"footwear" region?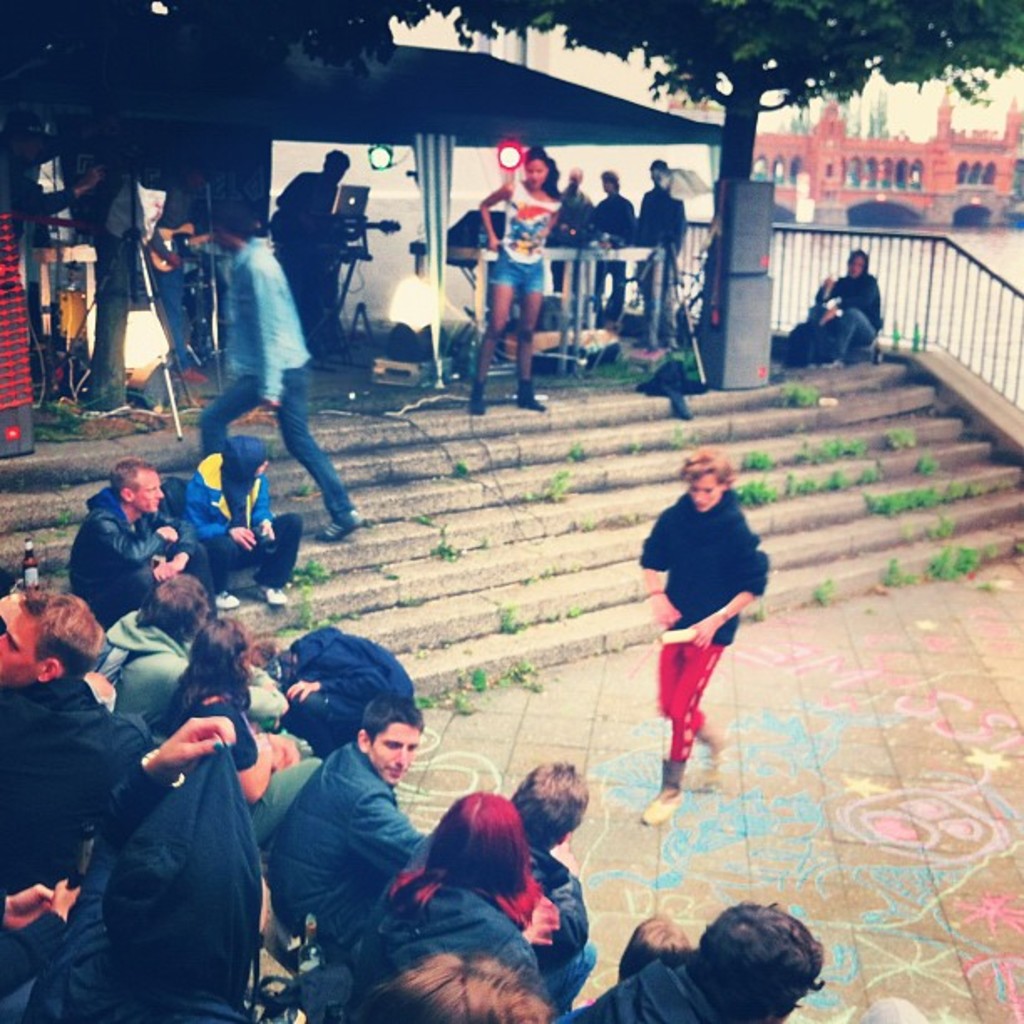
(311, 505, 365, 545)
